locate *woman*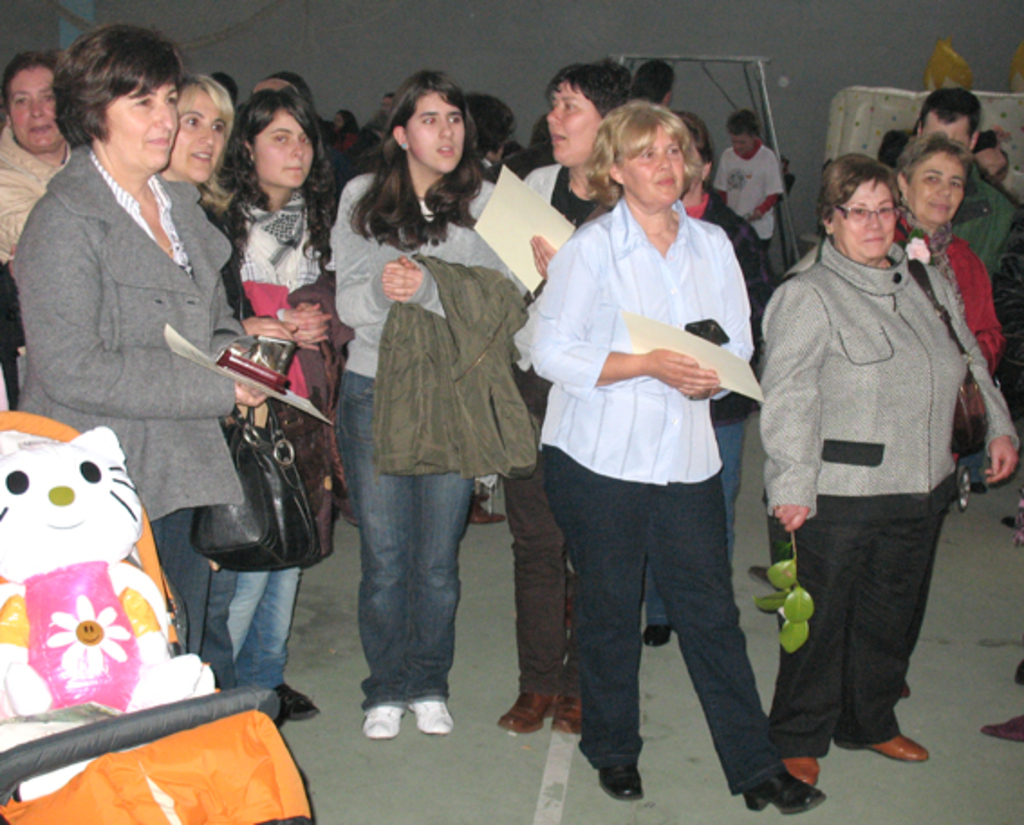
{"left": 0, "top": 49, "right": 81, "bottom": 274}
